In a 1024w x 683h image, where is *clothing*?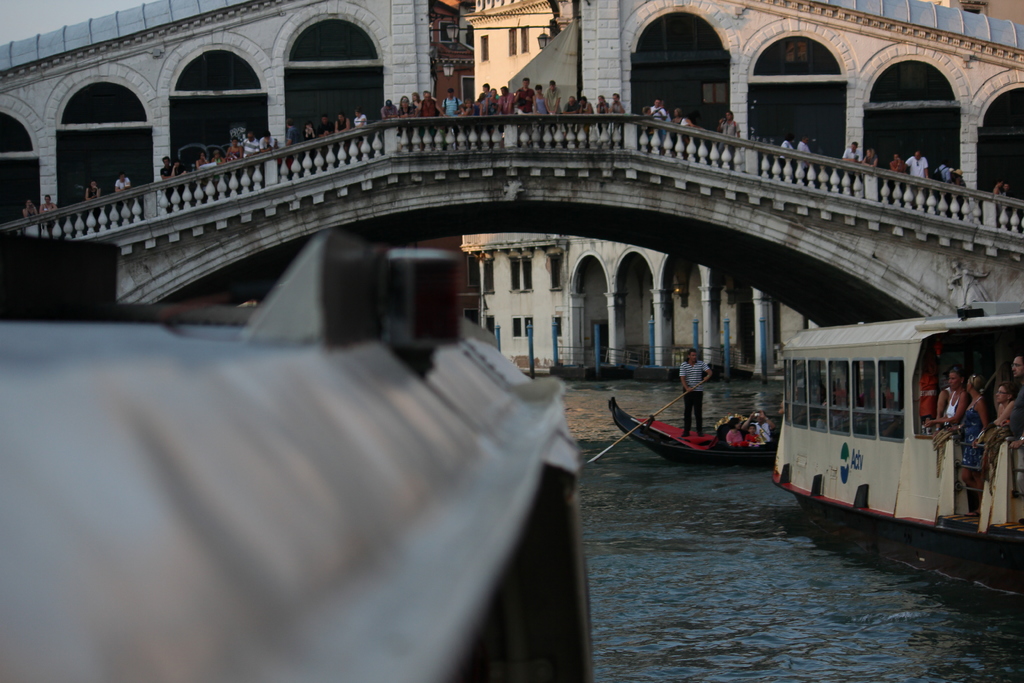
Rect(744, 429, 762, 445).
